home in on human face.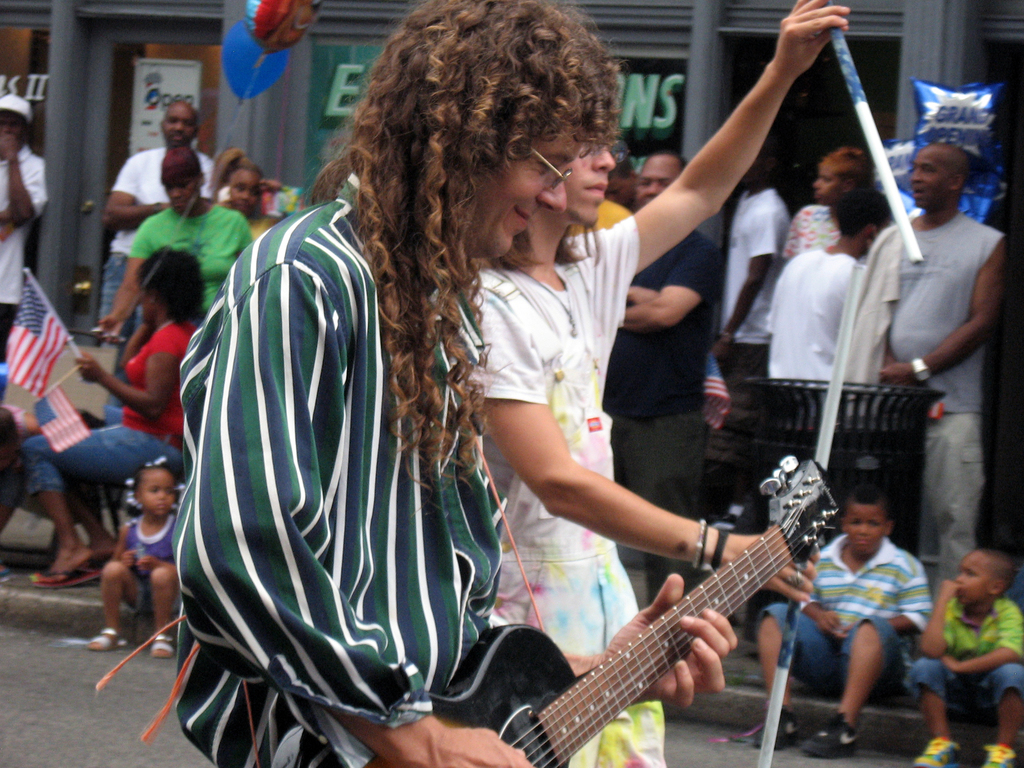
Homed in at x1=162, y1=105, x2=200, y2=148.
